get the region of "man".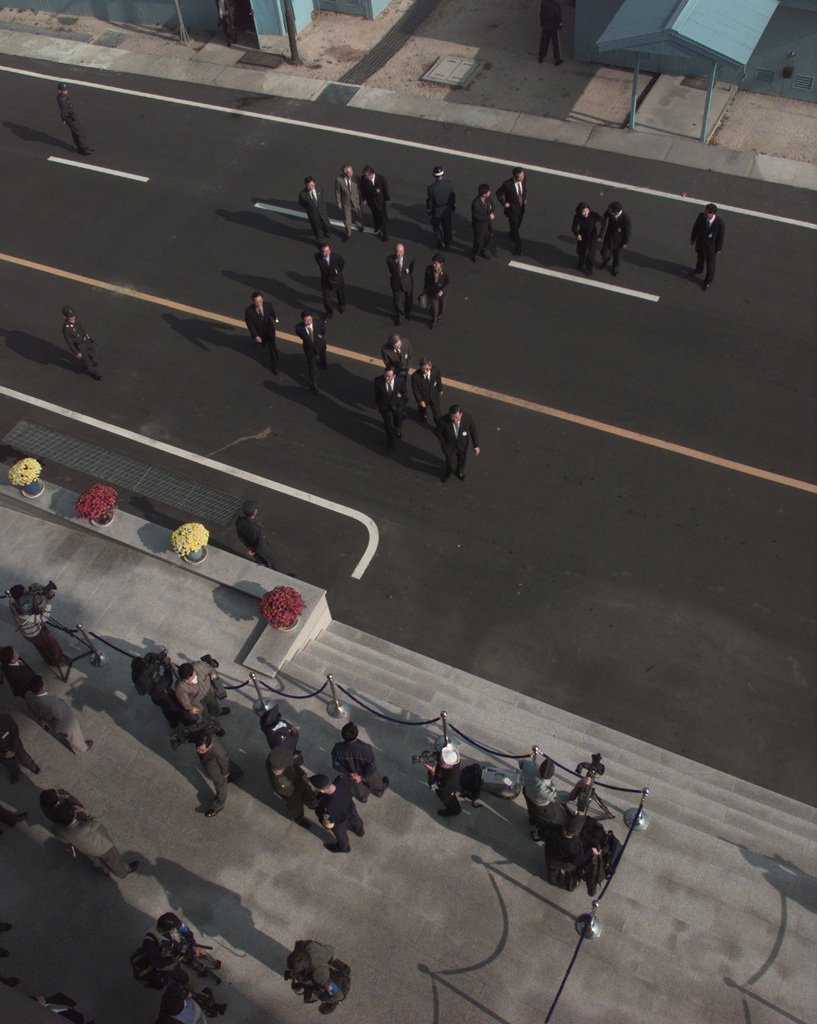
x1=236, y1=502, x2=292, y2=575.
